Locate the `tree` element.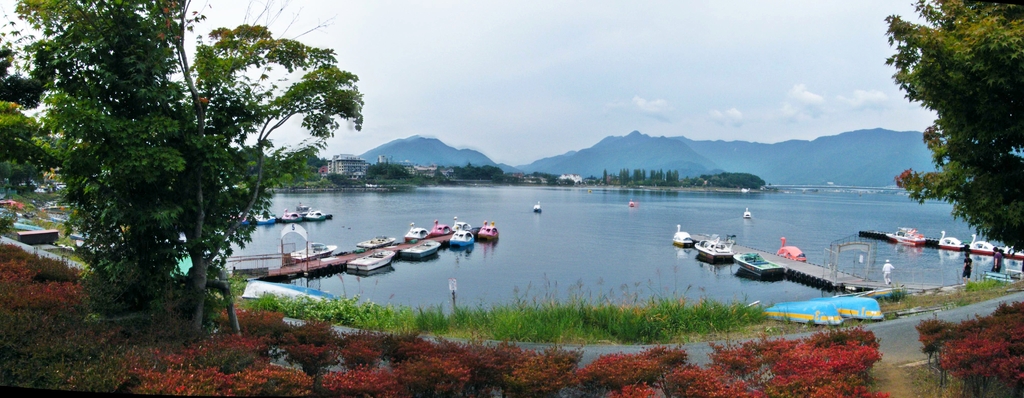
Element bbox: <box>7,0,369,343</box>.
